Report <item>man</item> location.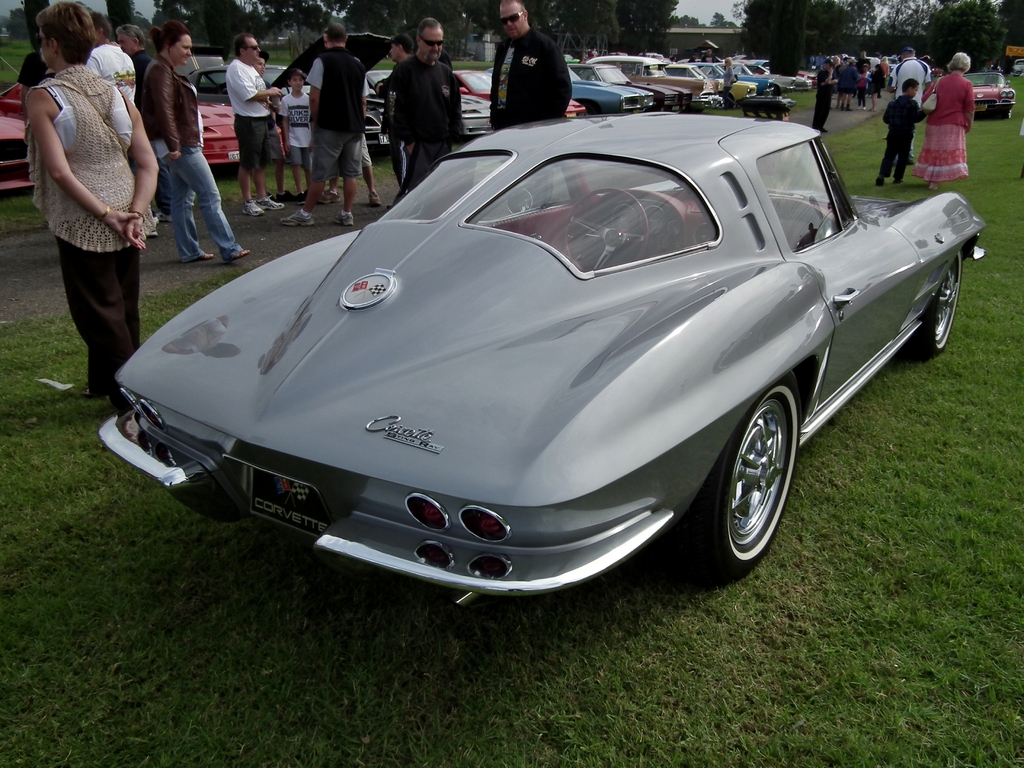
Report: box=[86, 13, 157, 237].
